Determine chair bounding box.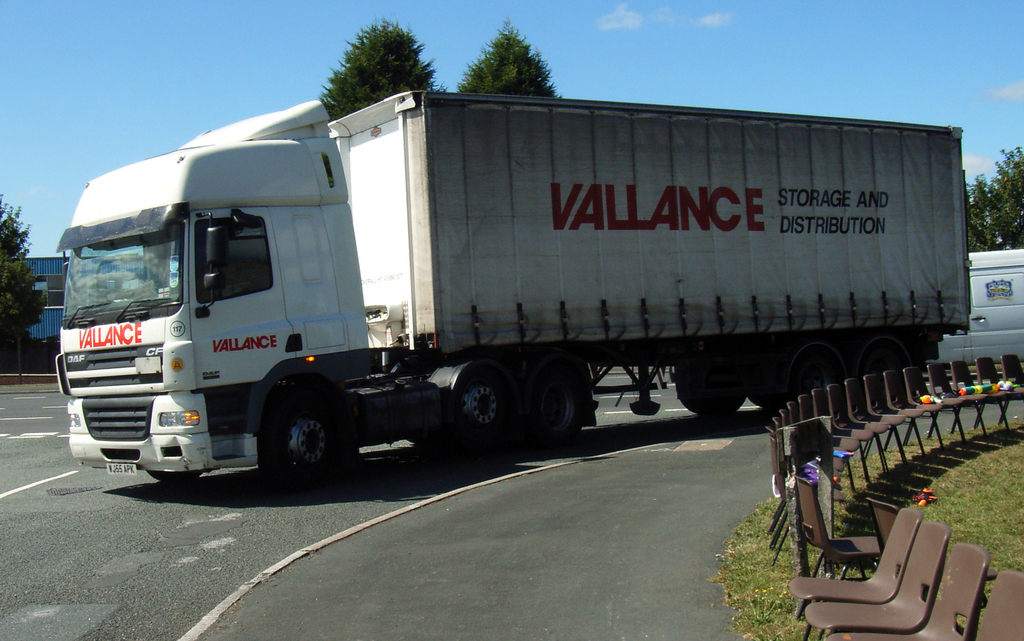
Determined: [x1=977, y1=357, x2=1023, y2=430].
